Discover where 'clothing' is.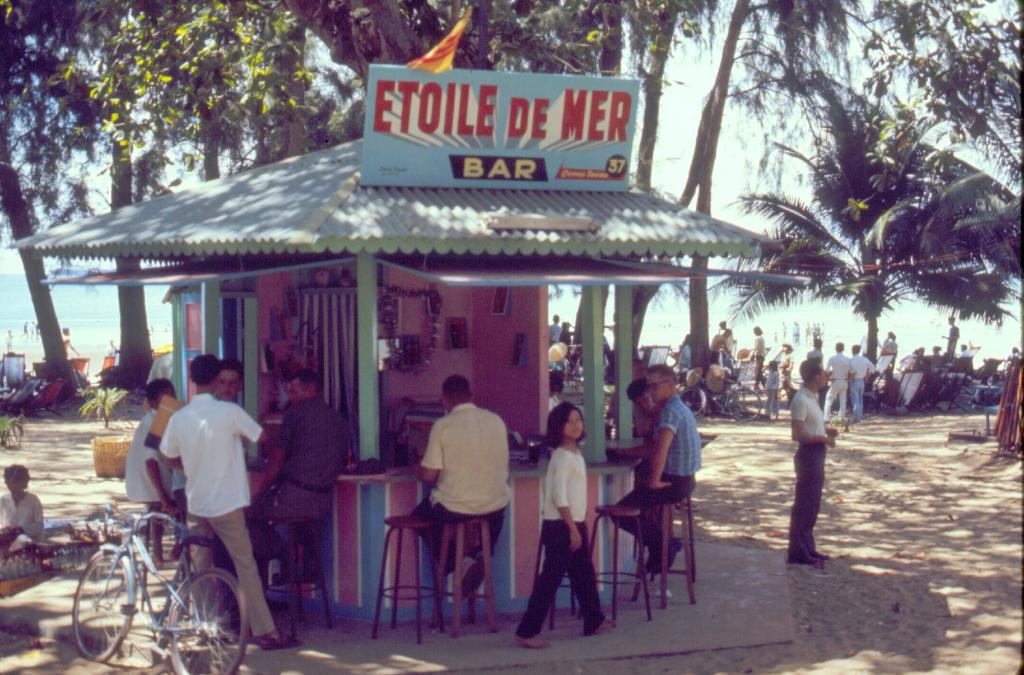
Discovered at 791,384,825,563.
